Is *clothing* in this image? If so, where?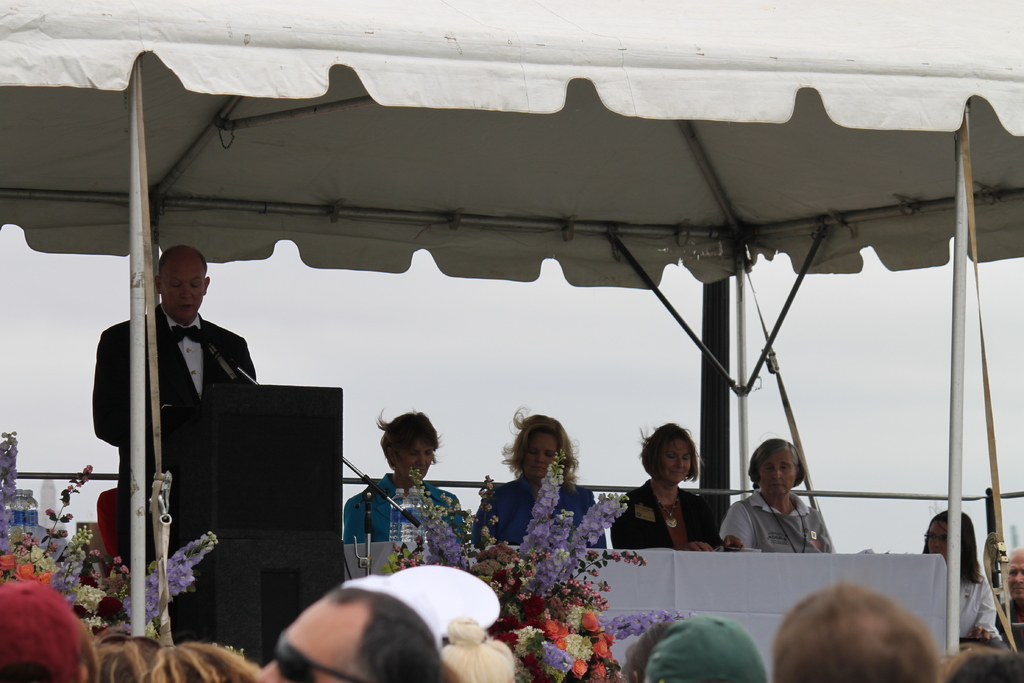
Yes, at <region>98, 268, 264, 564</region>.
